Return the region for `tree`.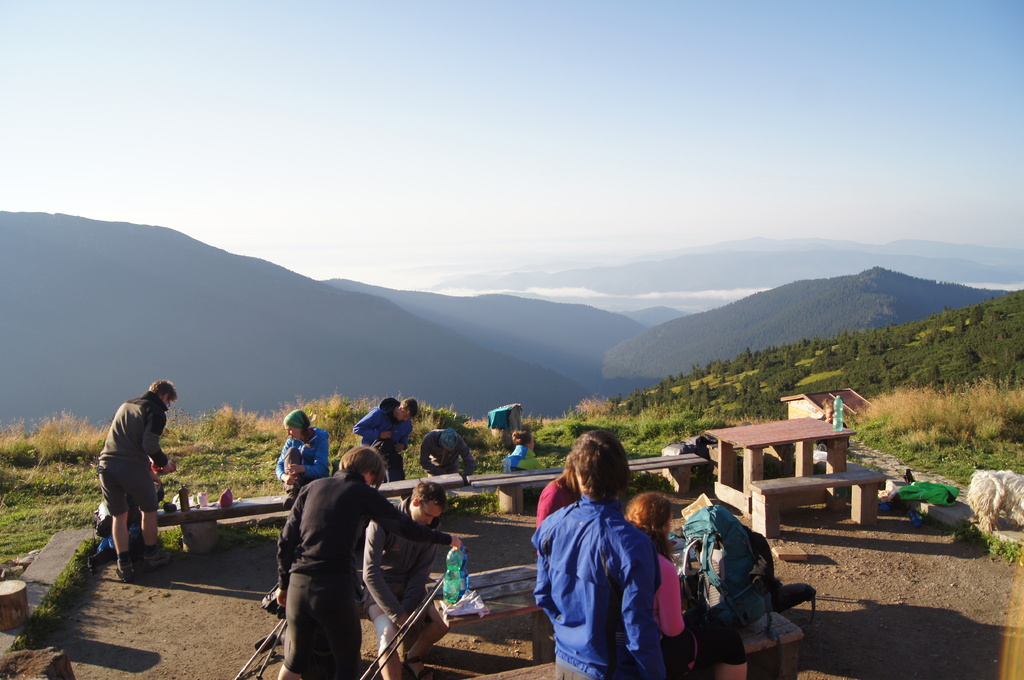
(742,346,753,360).
